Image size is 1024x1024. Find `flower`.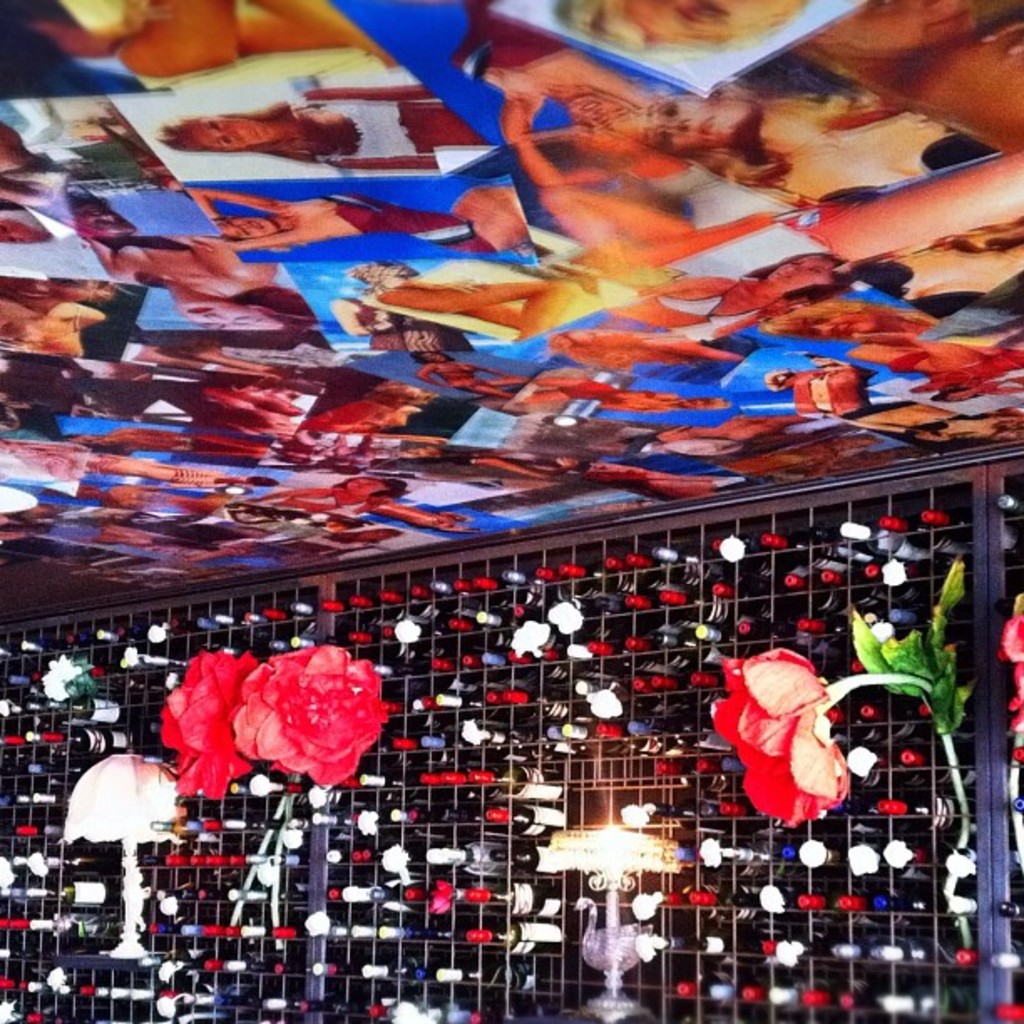
(233,643,390,785).
